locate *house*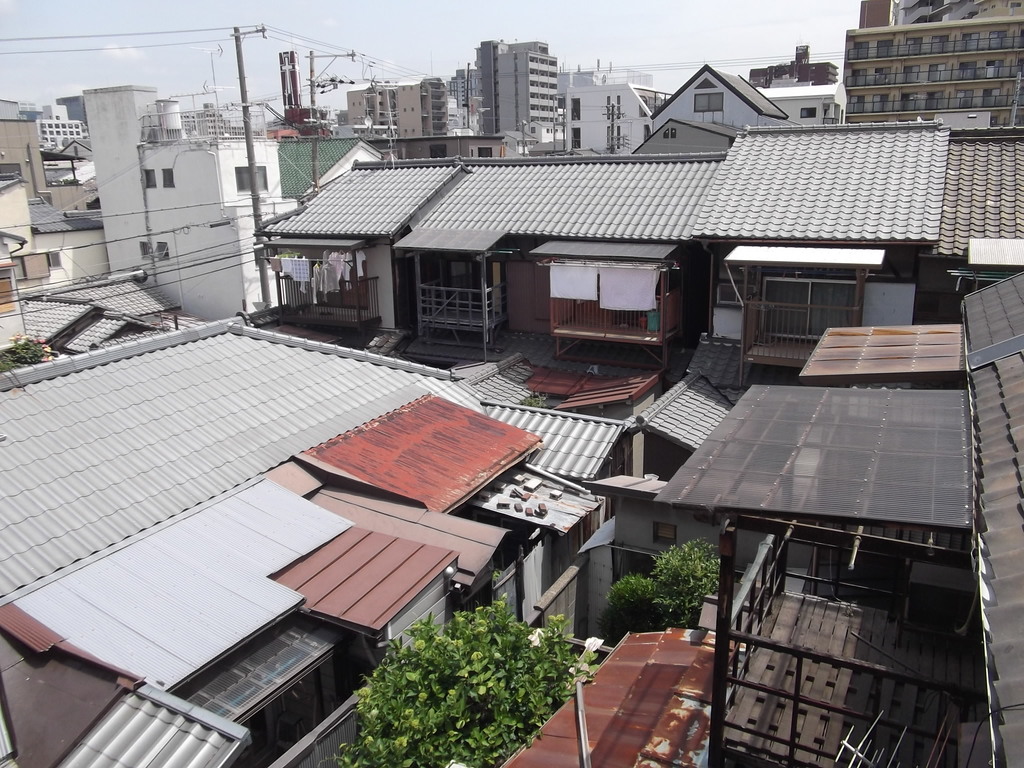
<box>497,267,1023,767</box>
